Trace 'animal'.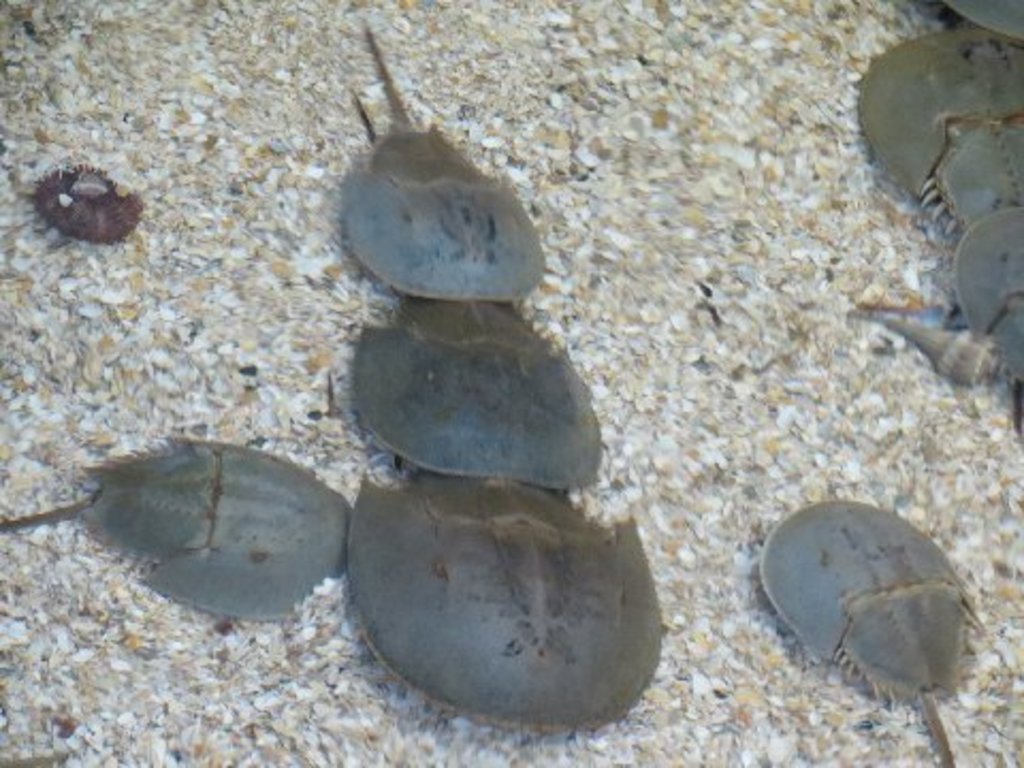
Traced to l=0, t=435, r=354, b=625.
